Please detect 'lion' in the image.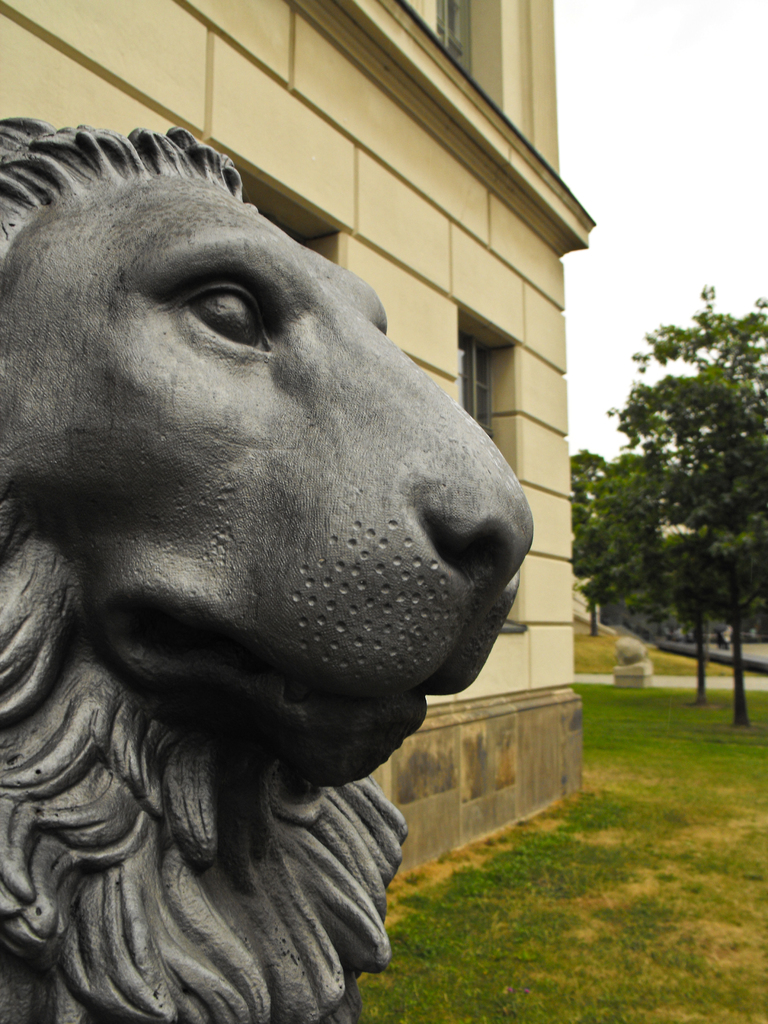
BBox(0, 113, 534, 1023).
